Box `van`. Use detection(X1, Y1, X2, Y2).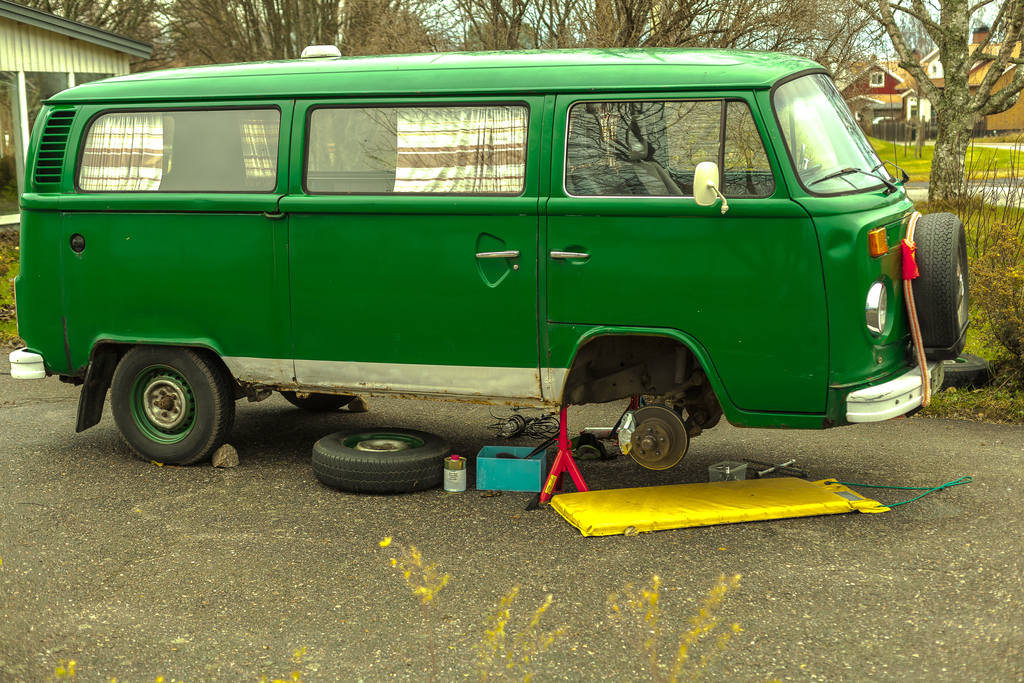
detection(13, 44, 971, 472).
